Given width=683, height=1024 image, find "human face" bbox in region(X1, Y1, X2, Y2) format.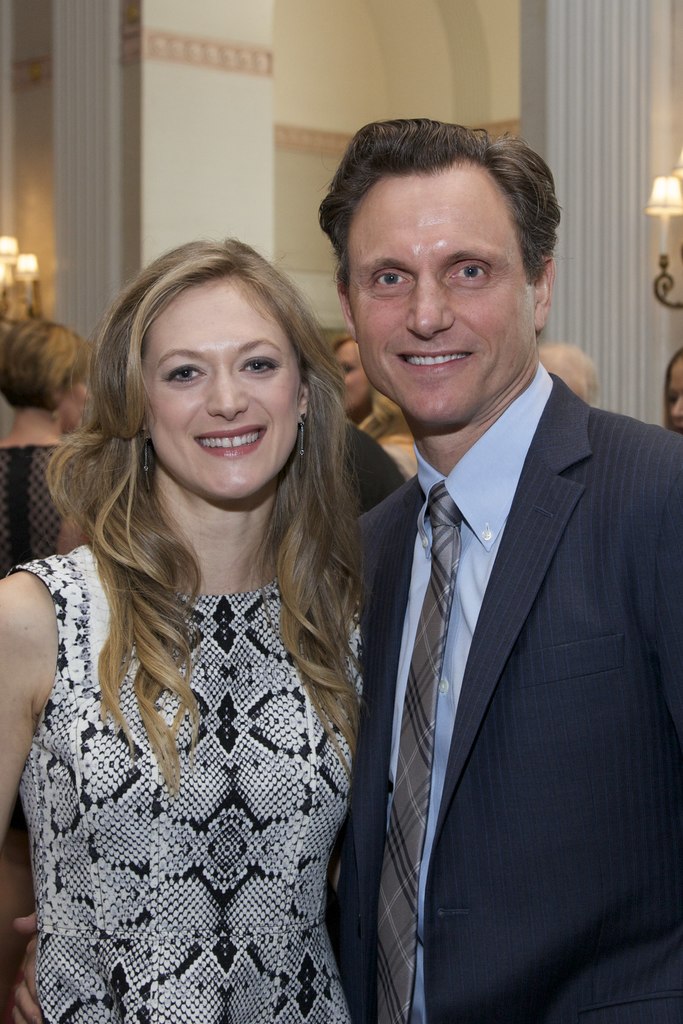
region(342, 157, 535, 423).
